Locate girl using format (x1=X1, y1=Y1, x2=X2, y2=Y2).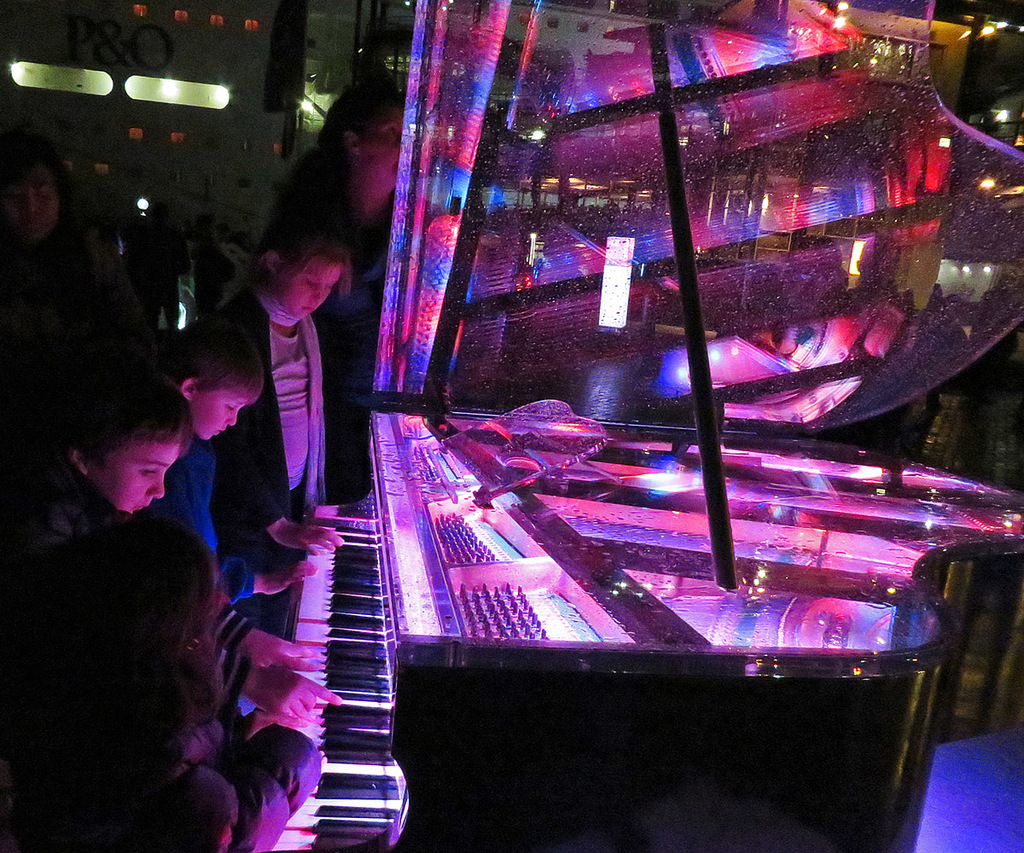
(x1=213, y1=222, x2=355, y2=551).
